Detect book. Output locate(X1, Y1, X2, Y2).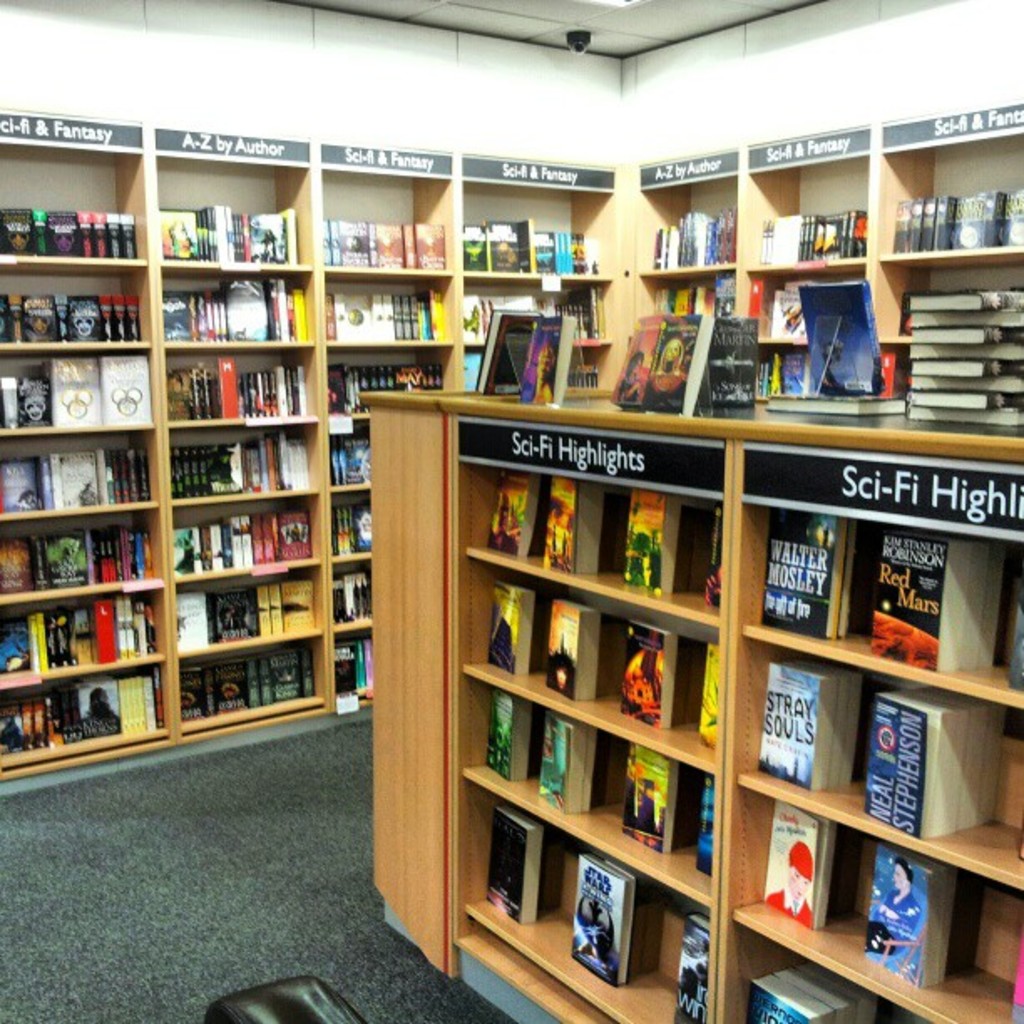
locate(537, 591, 601, 703).
